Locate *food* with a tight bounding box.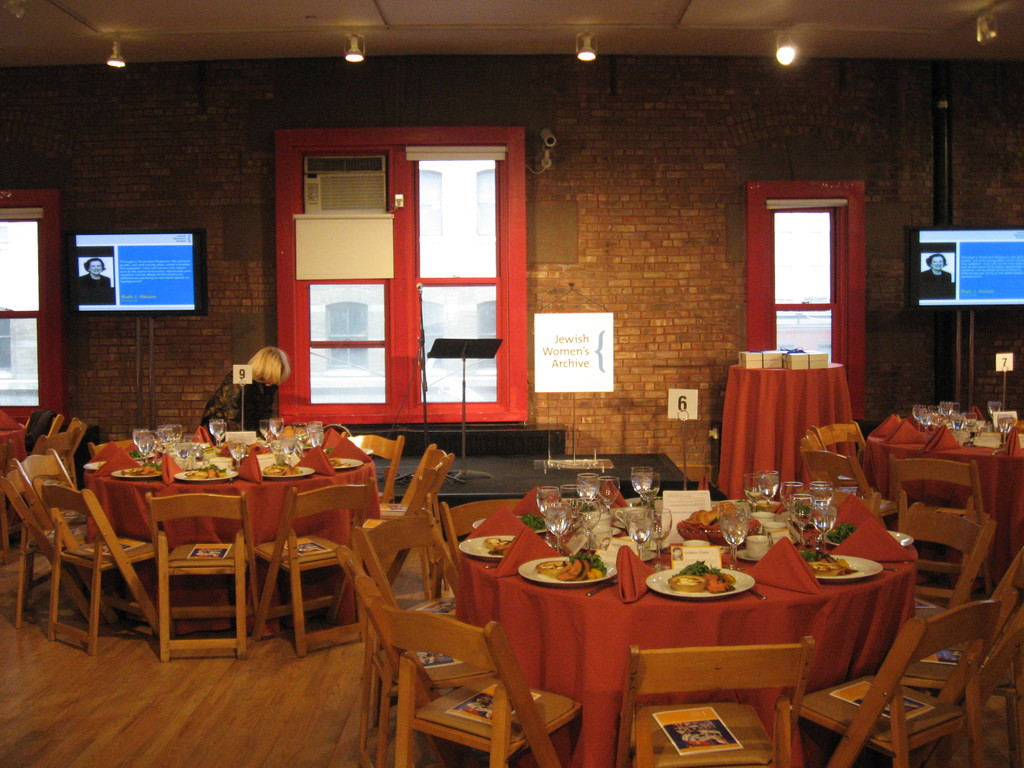
select_region(481, 533, 515, 553).
